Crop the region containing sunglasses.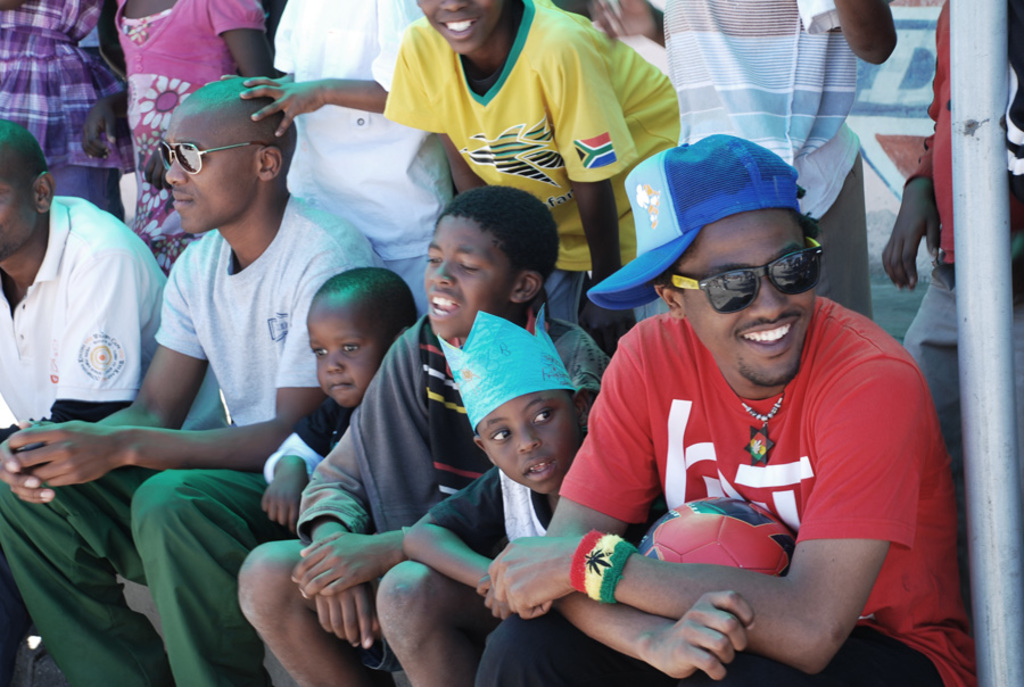
Crop region: box(155, 143, 272, 173).
